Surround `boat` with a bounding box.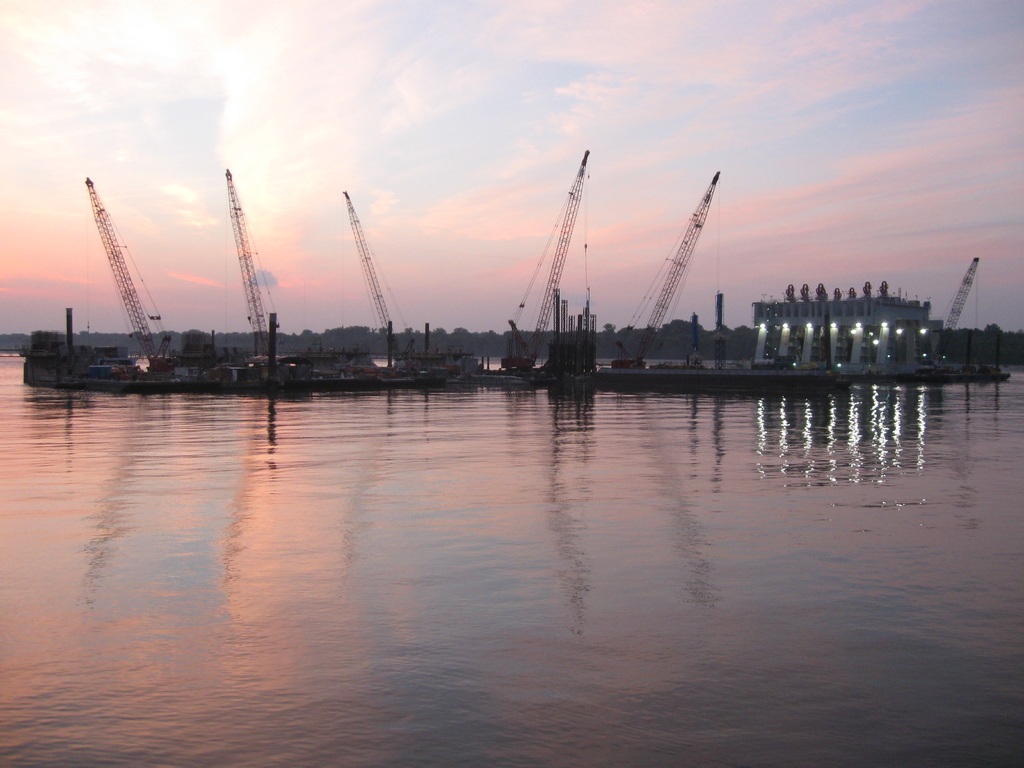
{"left": 22, "top": 172, "right": 257, "bottom": 390}.
